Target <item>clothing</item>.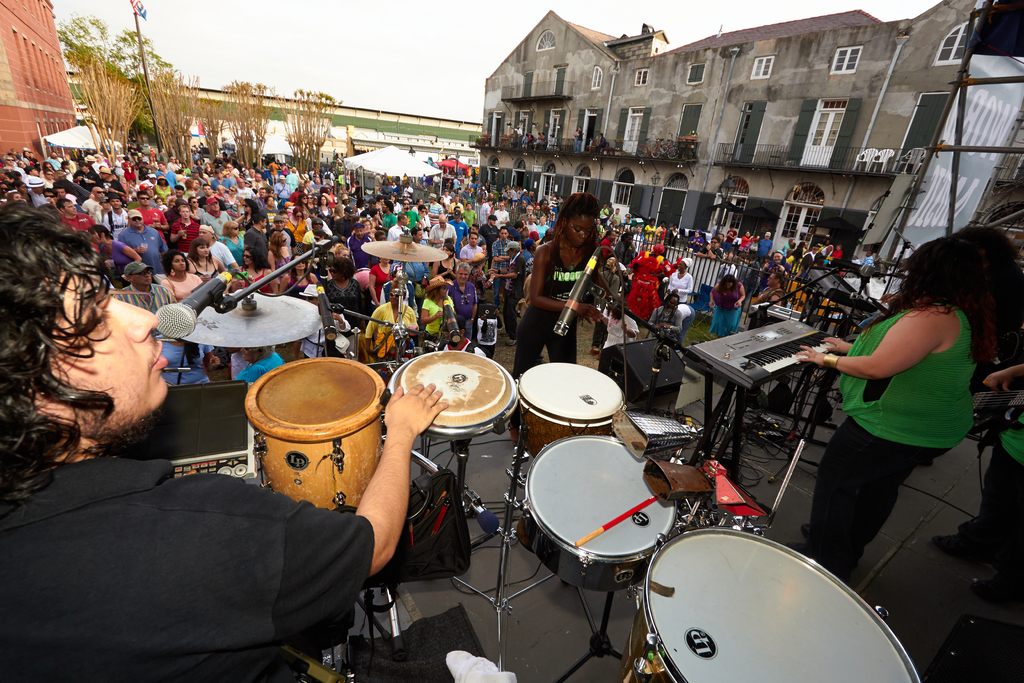
Target region: rect(127, 206, 169, 238).
